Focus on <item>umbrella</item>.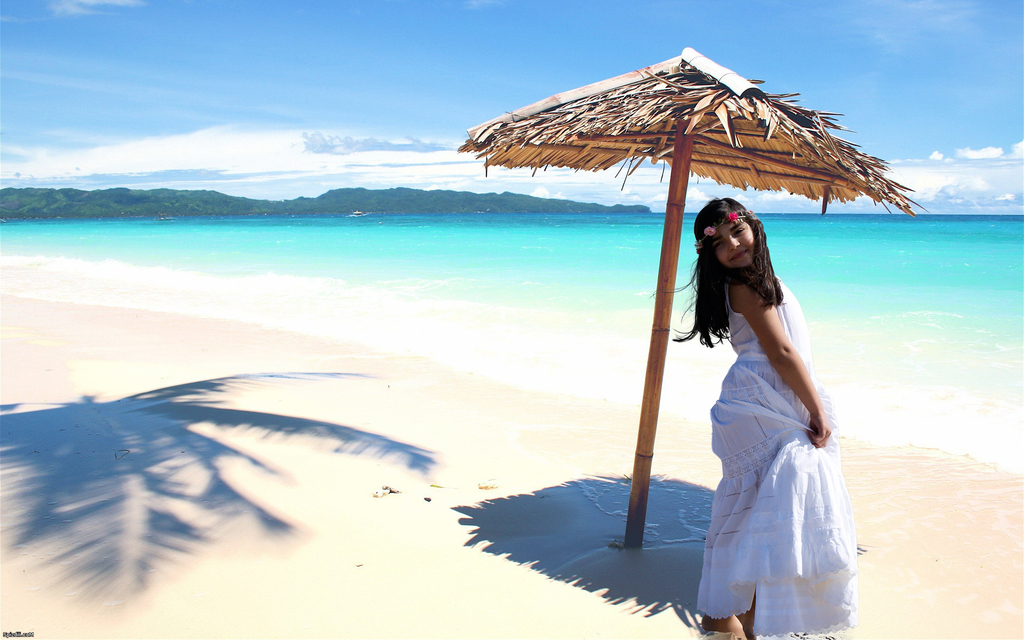
Focused at detection(458, 48, 916, 555).
